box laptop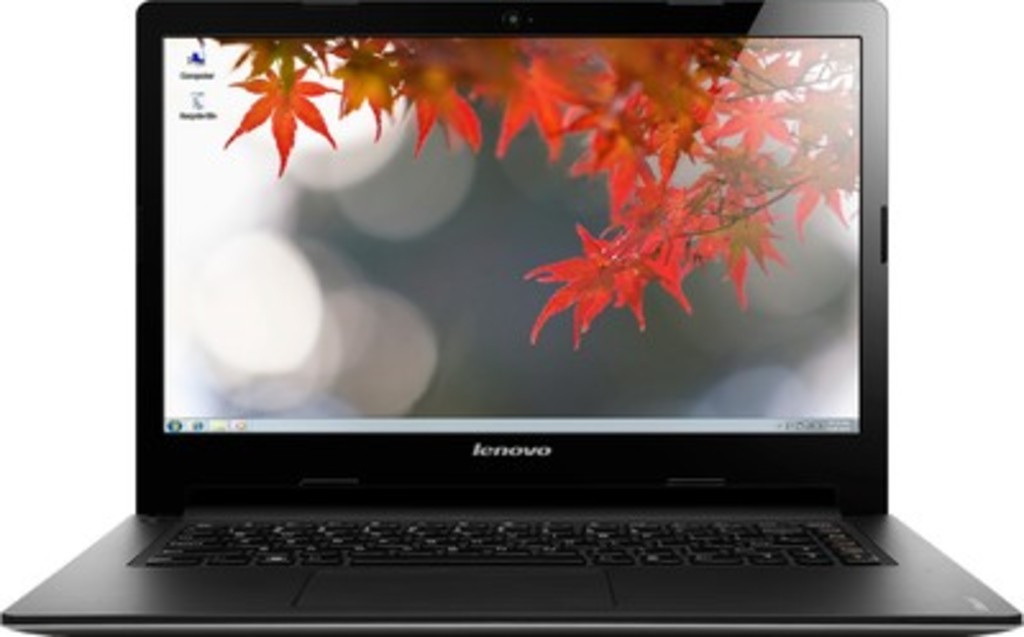
{"left": 87, "top": 0, "right": 901, "bottom": 636}
